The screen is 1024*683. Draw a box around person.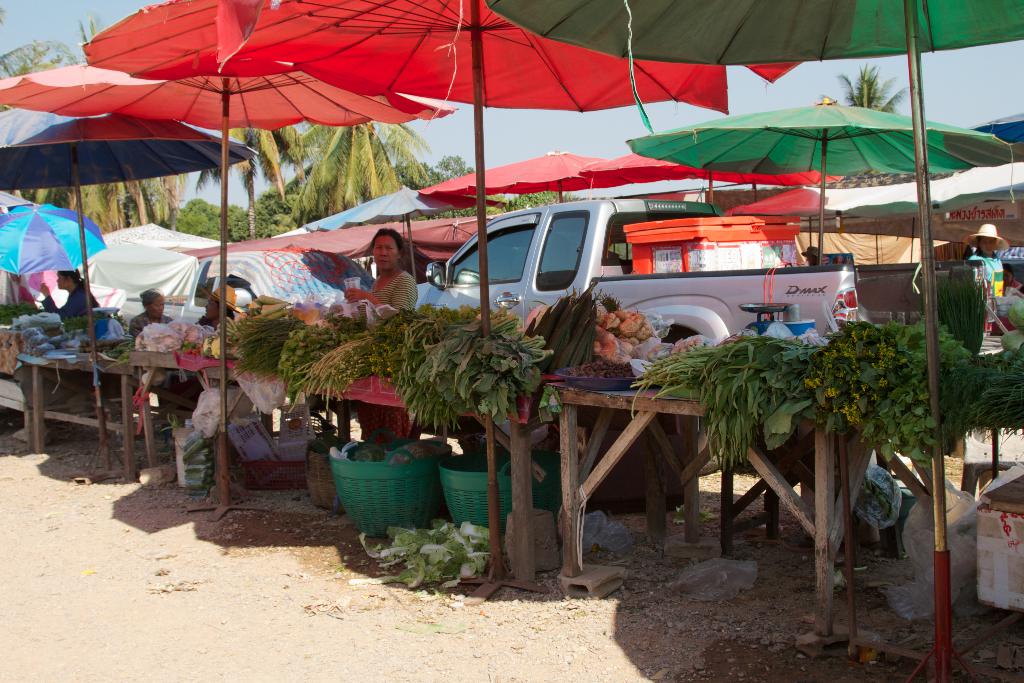
region(349, 229, 419, 441).
